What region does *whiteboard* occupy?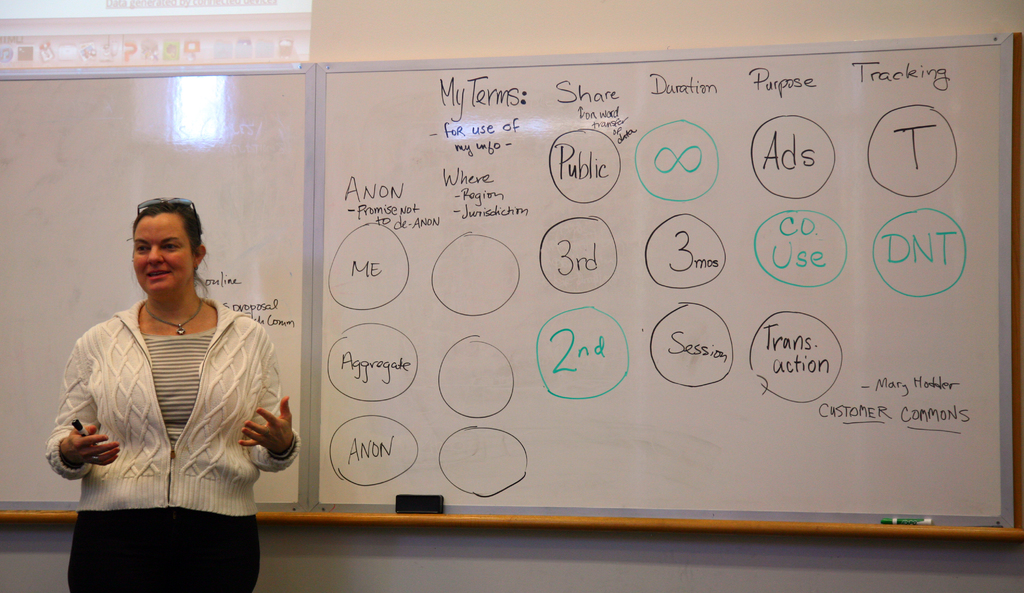
0/64/314/513.
